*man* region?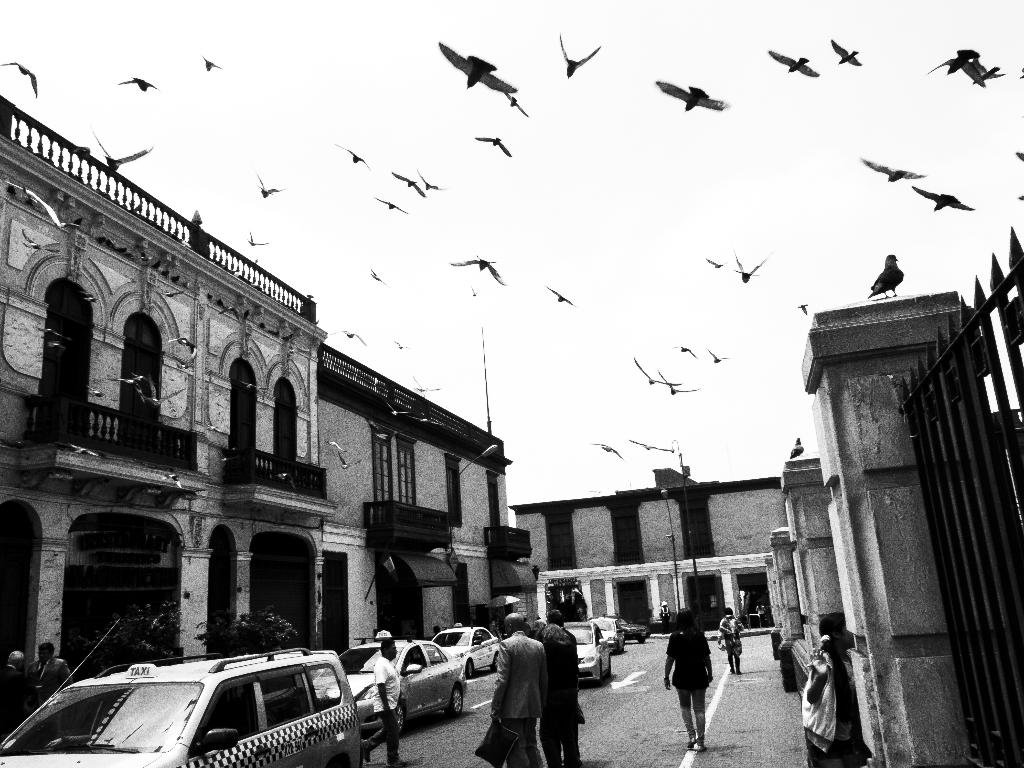
{"left": 797, "top": 609, "right": 873, "bottom": 767}
